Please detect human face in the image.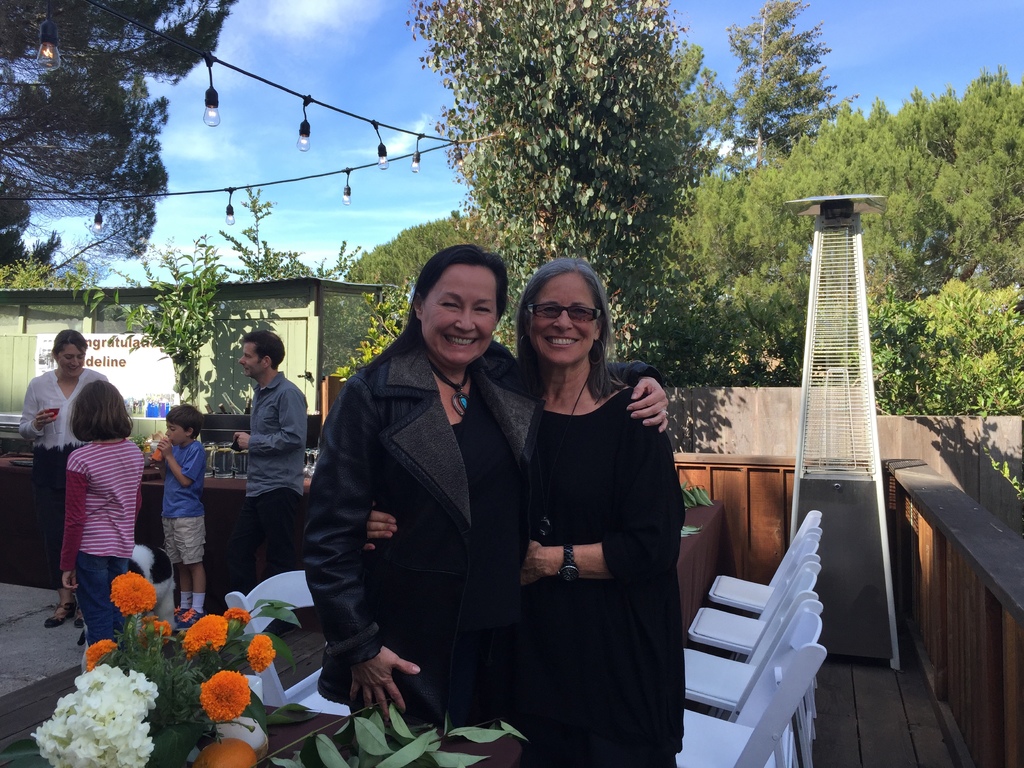
BBox(537, 275, 603, 372).
